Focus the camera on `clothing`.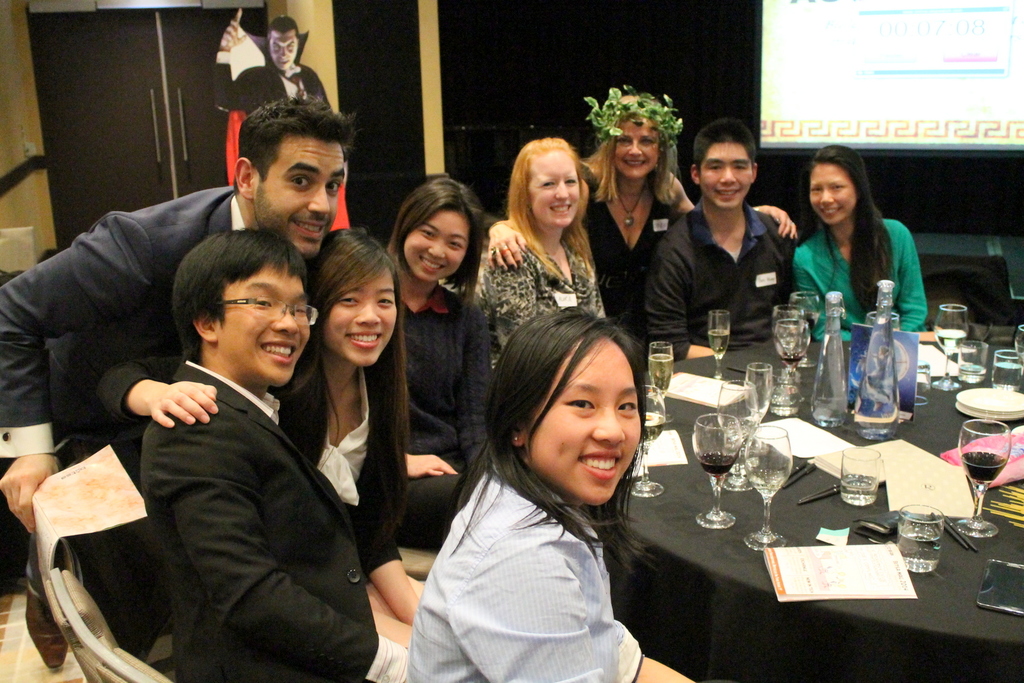
Focus region: 0/177/319/561.
